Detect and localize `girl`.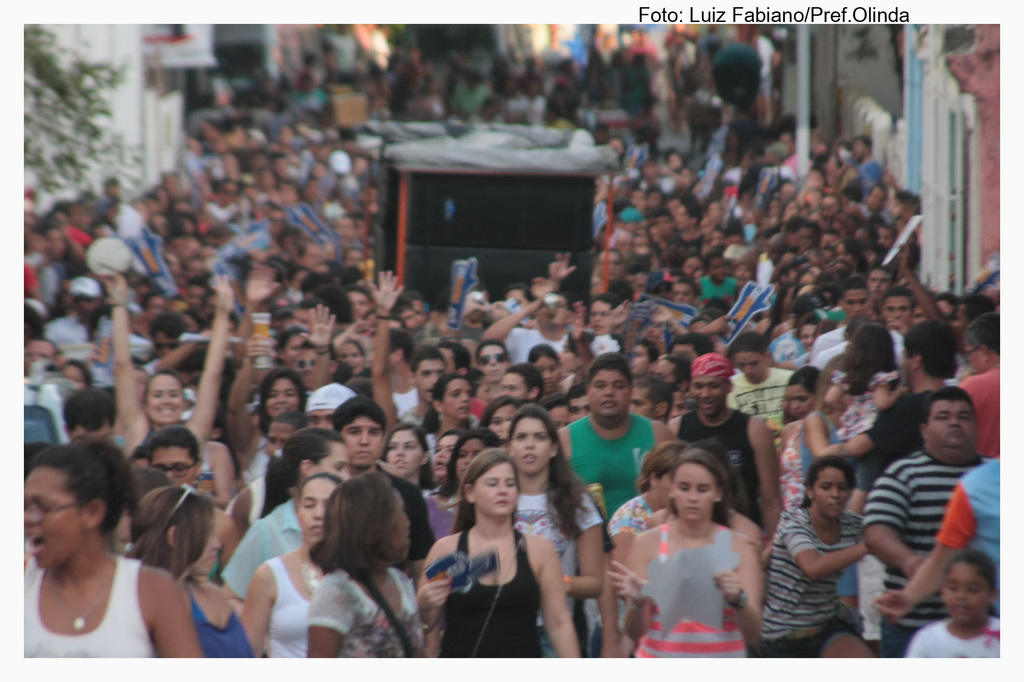
Localized at {"left": 754, "top": 456, "right": 872, "bottom": 660}.
